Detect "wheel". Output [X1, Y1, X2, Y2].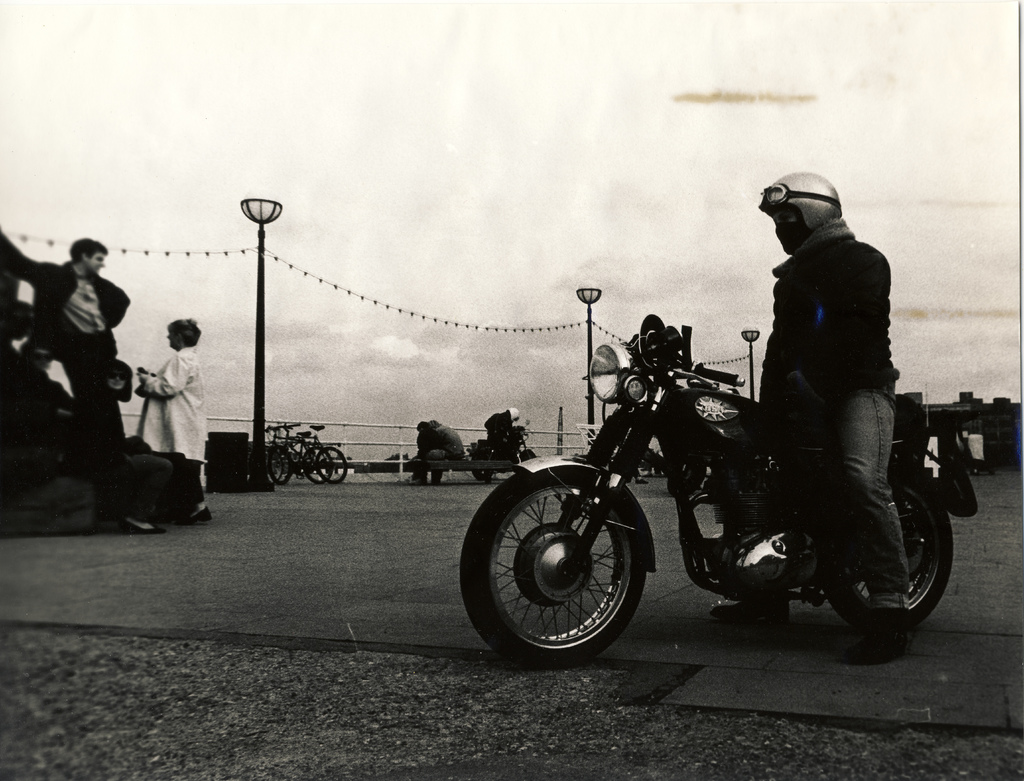
[296, 446, 321, 481].
